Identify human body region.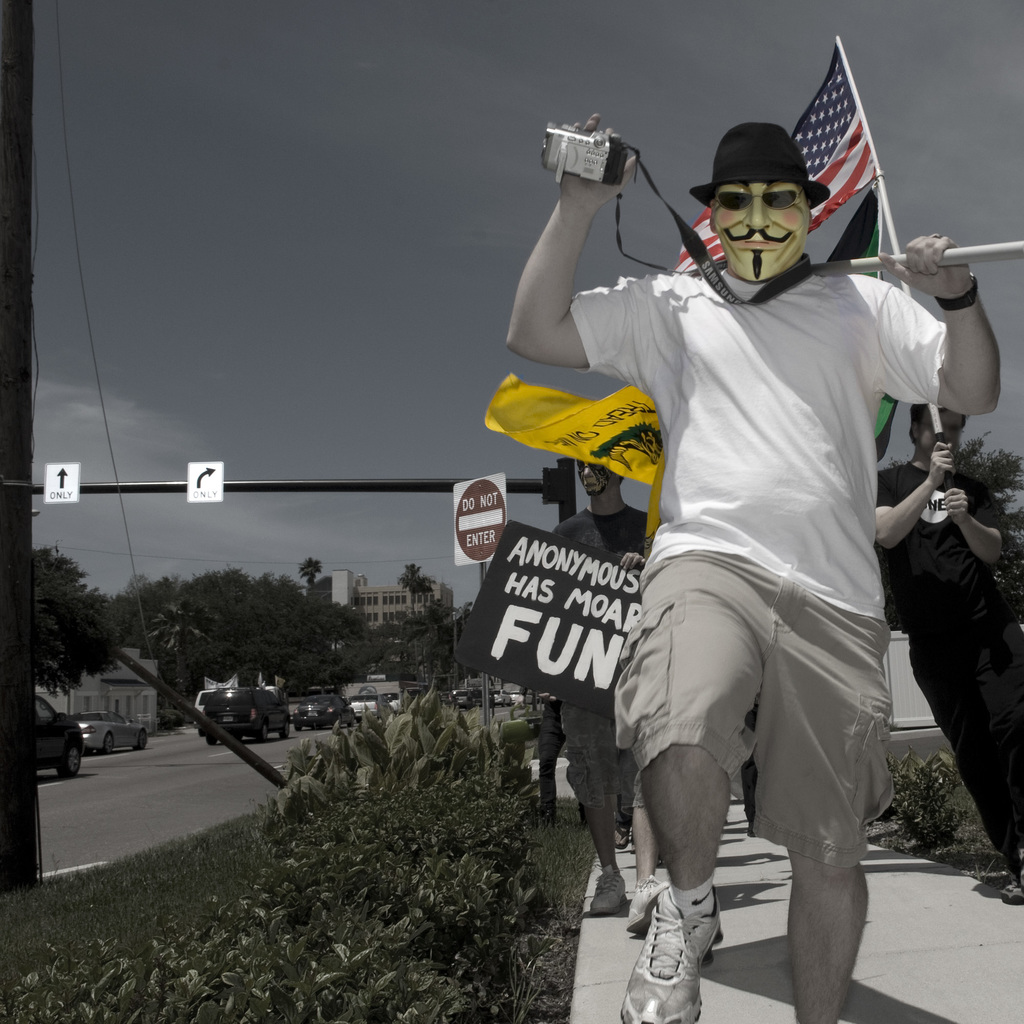
Region: pyautogui.locateOnScreen(492, 120, 1005, 1023).
